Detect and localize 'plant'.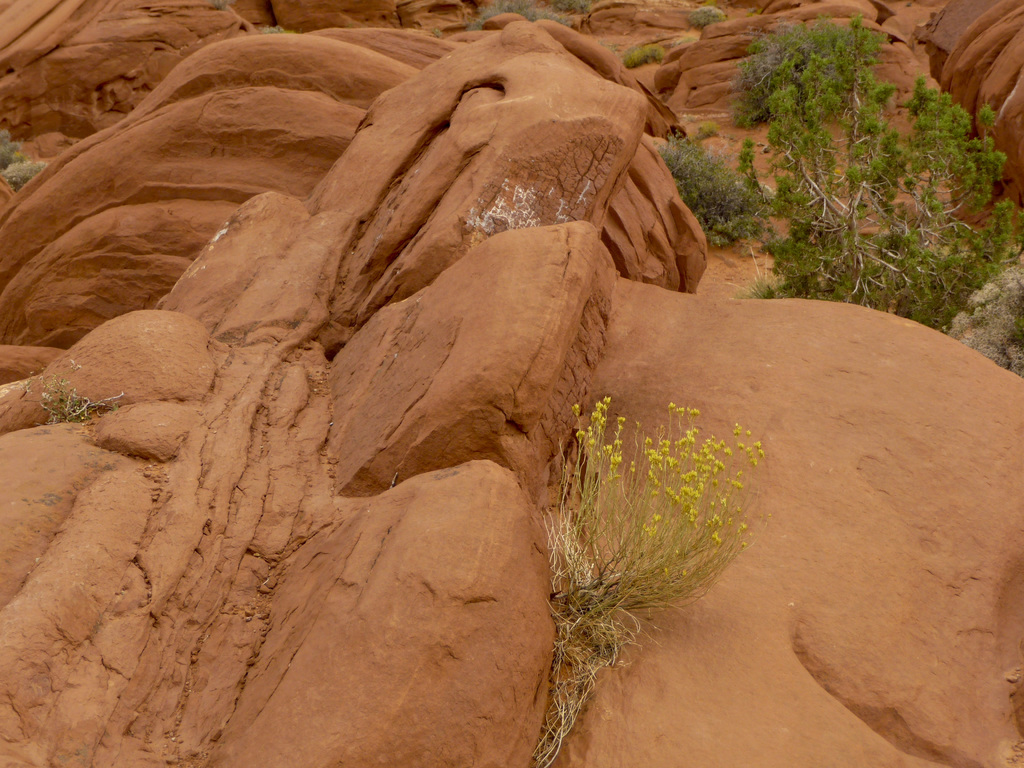
Localized at [x1=675, y1=31, x2=695, y2=49].
